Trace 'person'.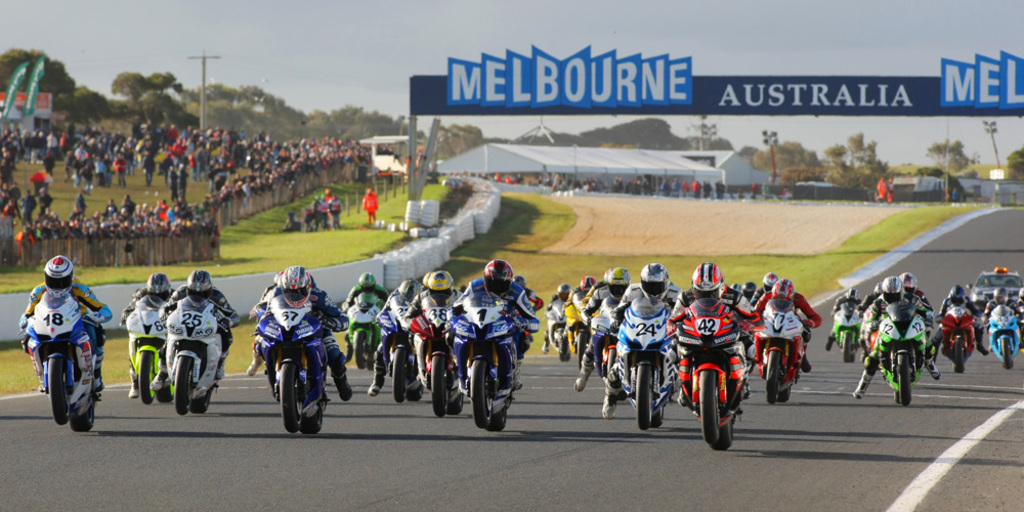
Traced to region(359, 182, 377, 226).
